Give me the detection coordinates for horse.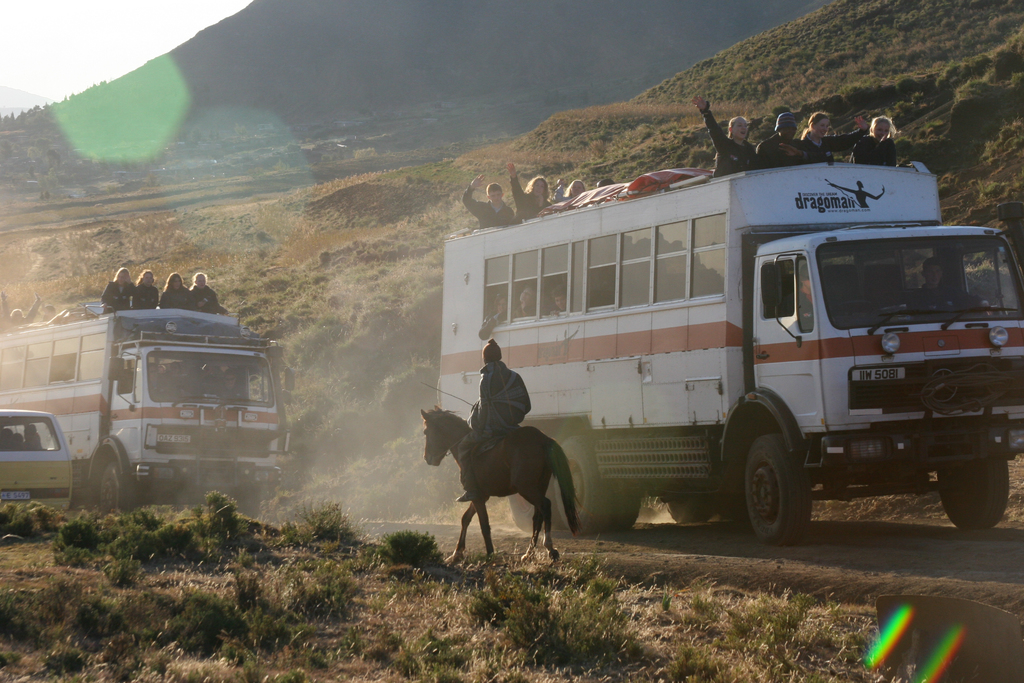
421/406/580/564.
